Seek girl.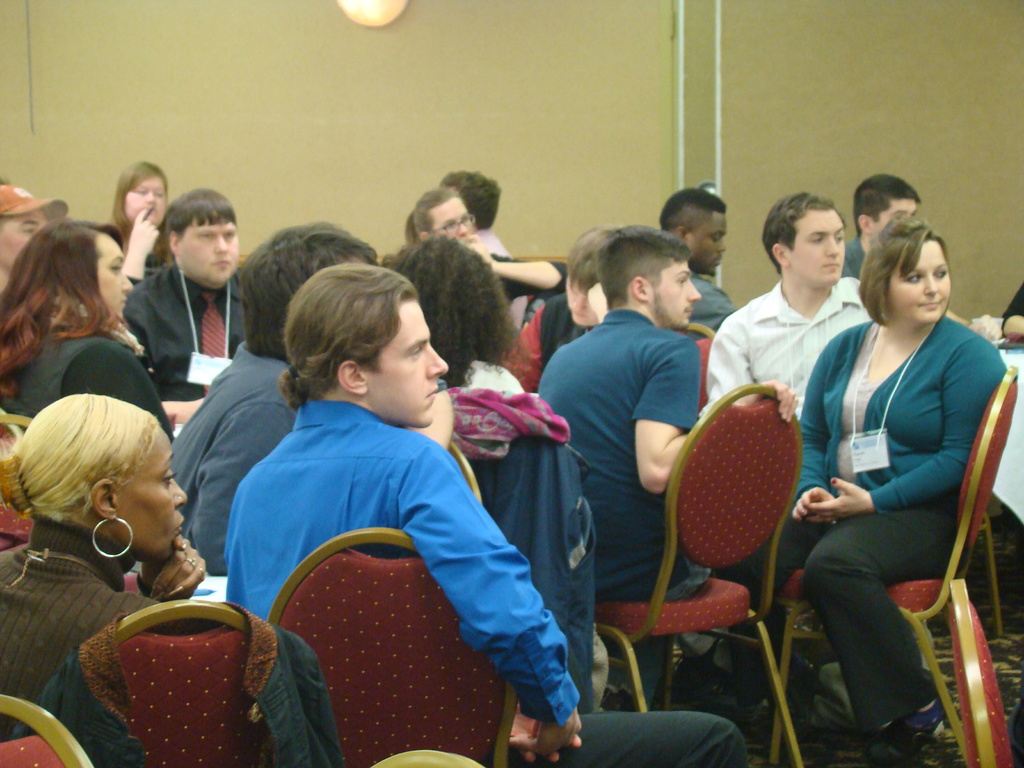
(730, 218, 1005, 756).
